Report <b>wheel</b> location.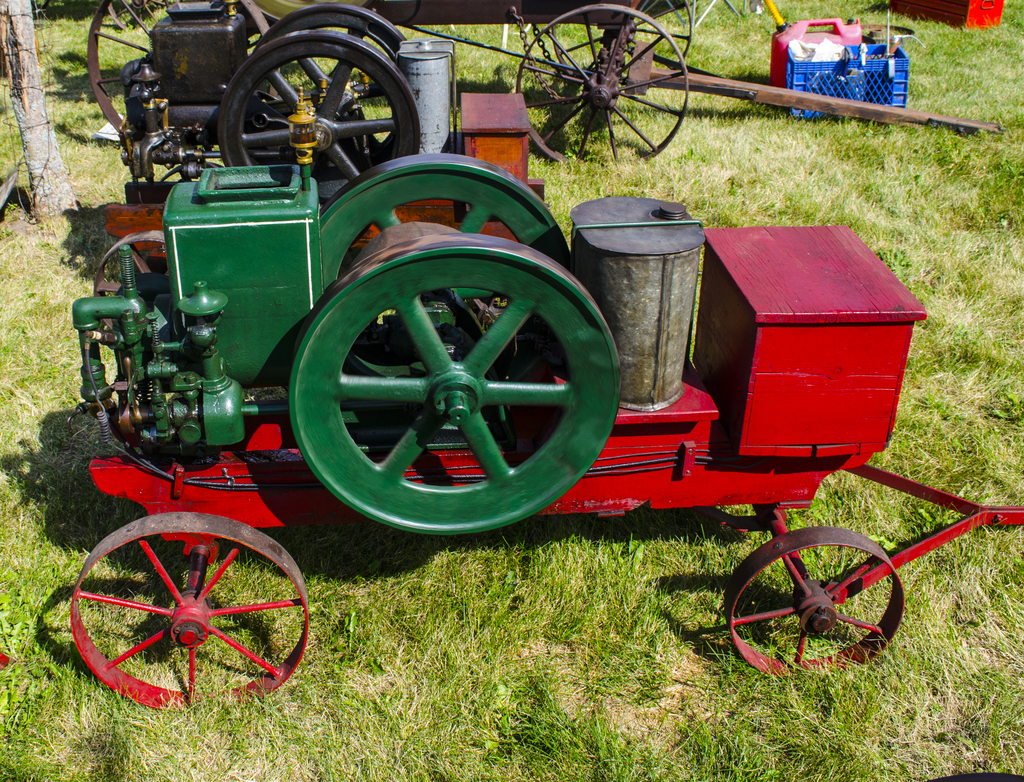
Report: x1=251, y1=3, x2=403, y2=157.
